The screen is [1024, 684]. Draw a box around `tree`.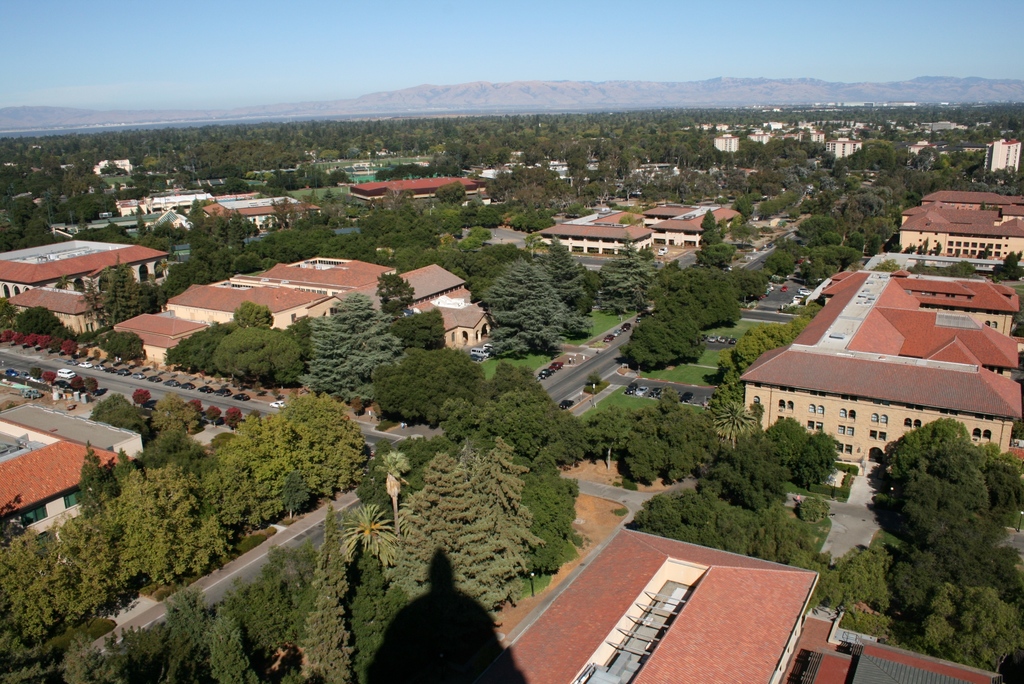
rect(351, 452, 401, 522).
